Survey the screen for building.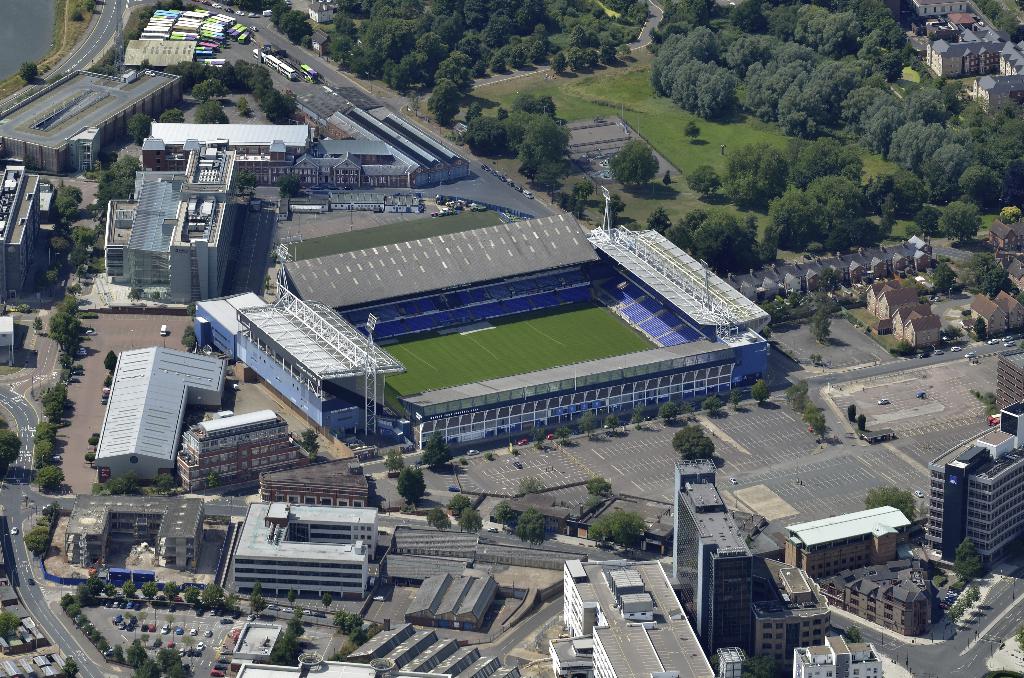
Survey found: bbox=(995, 346, 1023, 414).
